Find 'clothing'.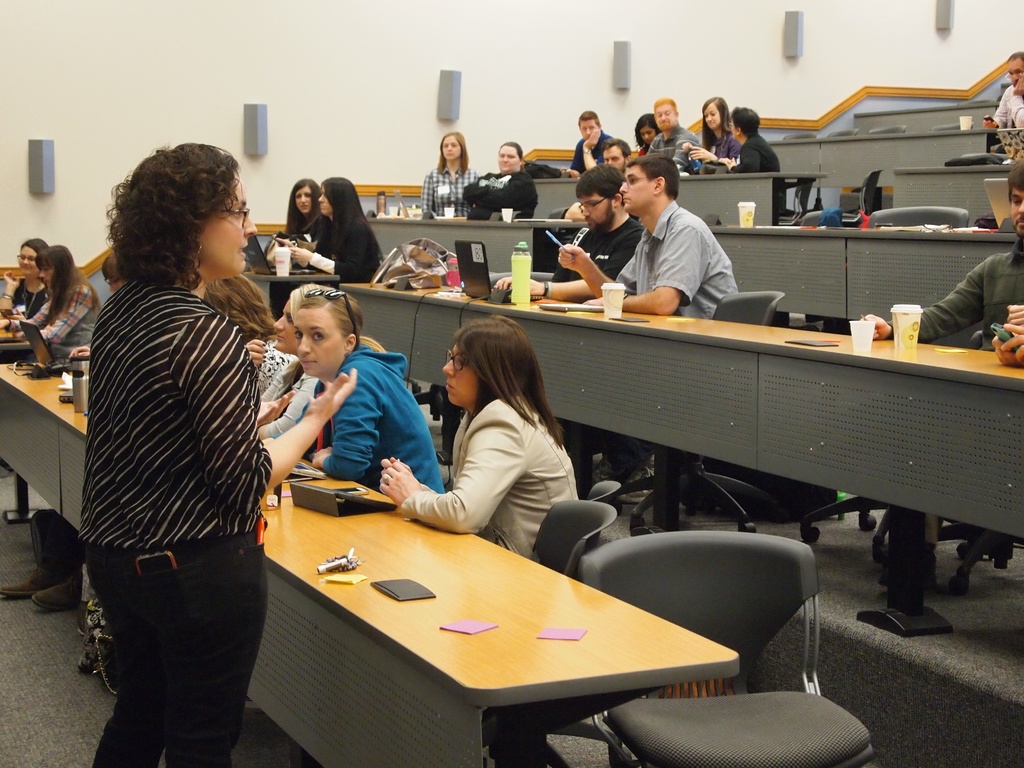
<region>637, 144, 650, 158</region>.
